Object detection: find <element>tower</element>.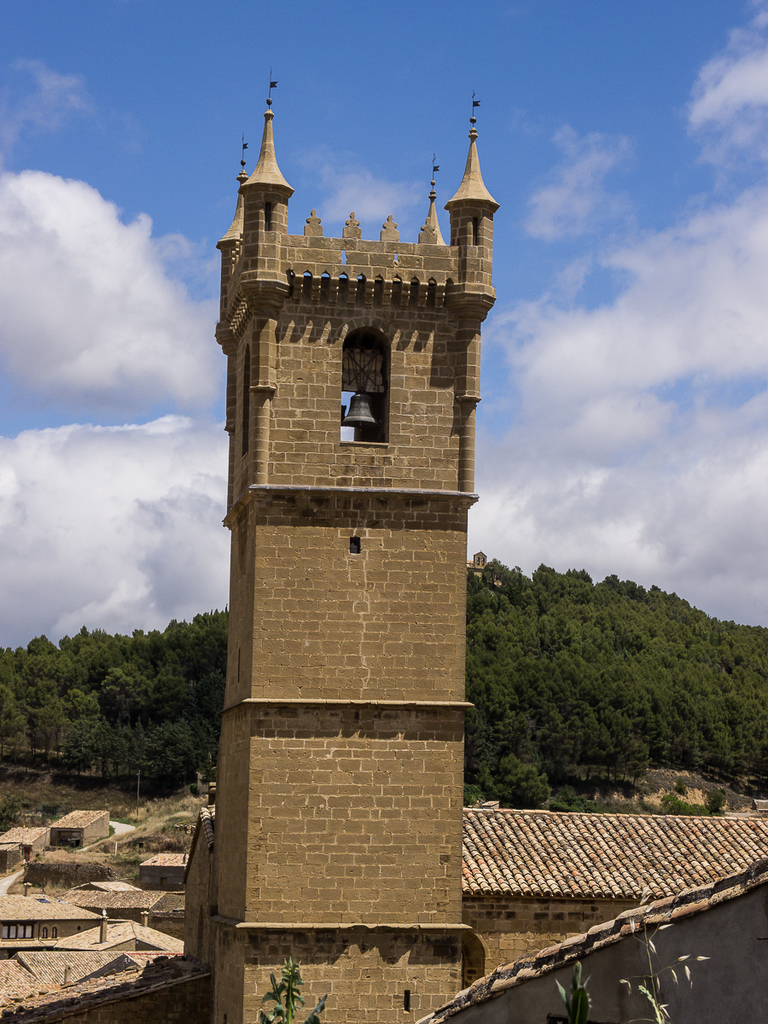
crop(181, 27, 492, 963).
